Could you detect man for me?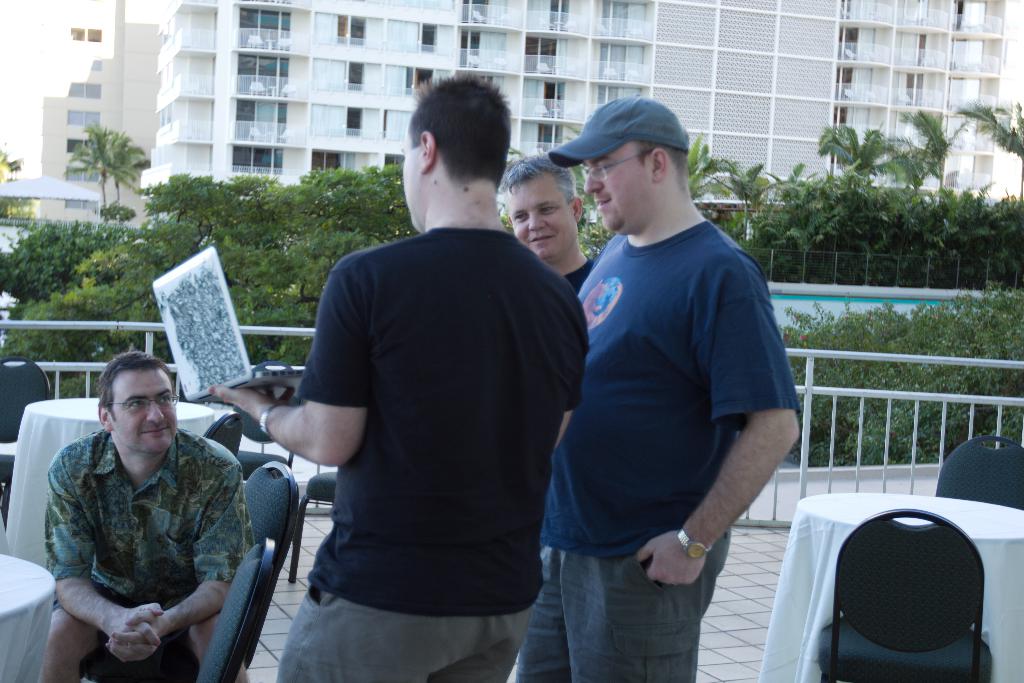
Detection result: 497, 147, 604, 293.
